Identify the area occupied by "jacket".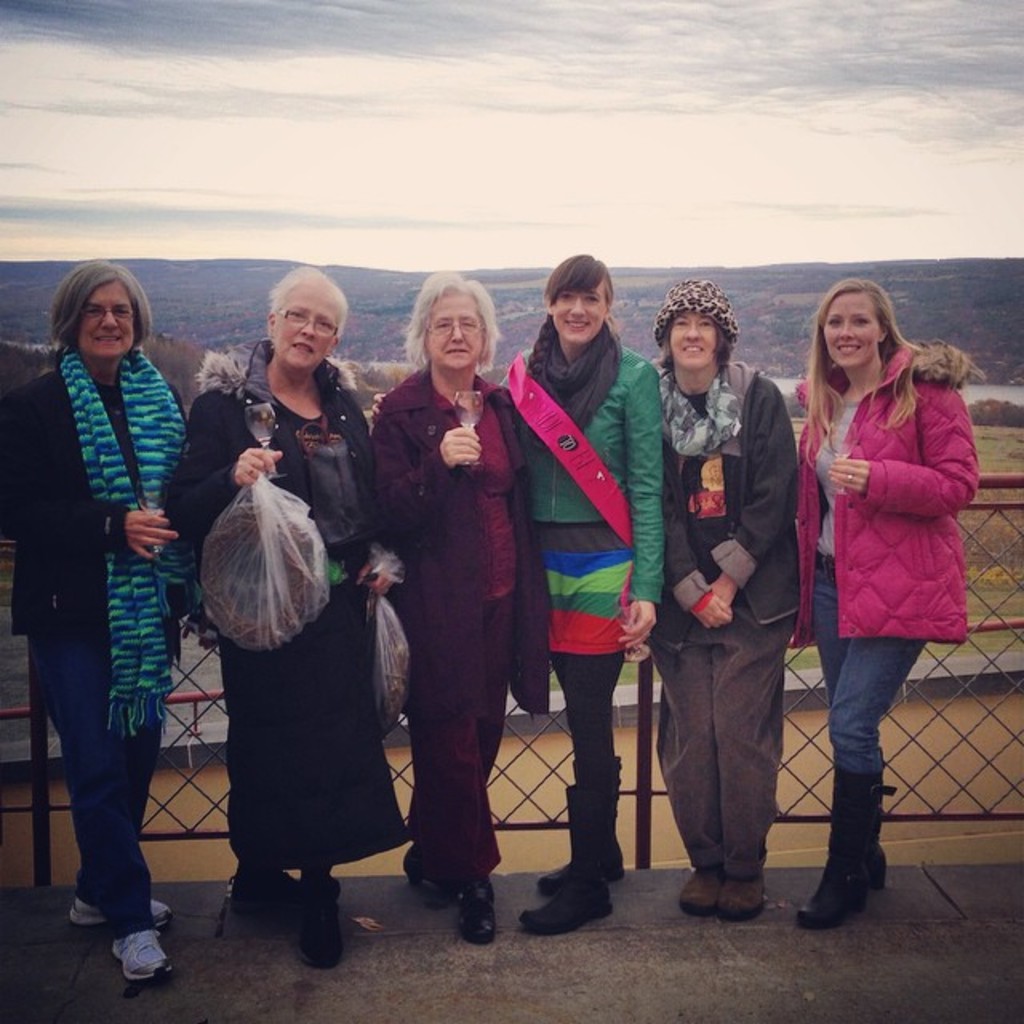
Area: (162, 339, 381, 566).
